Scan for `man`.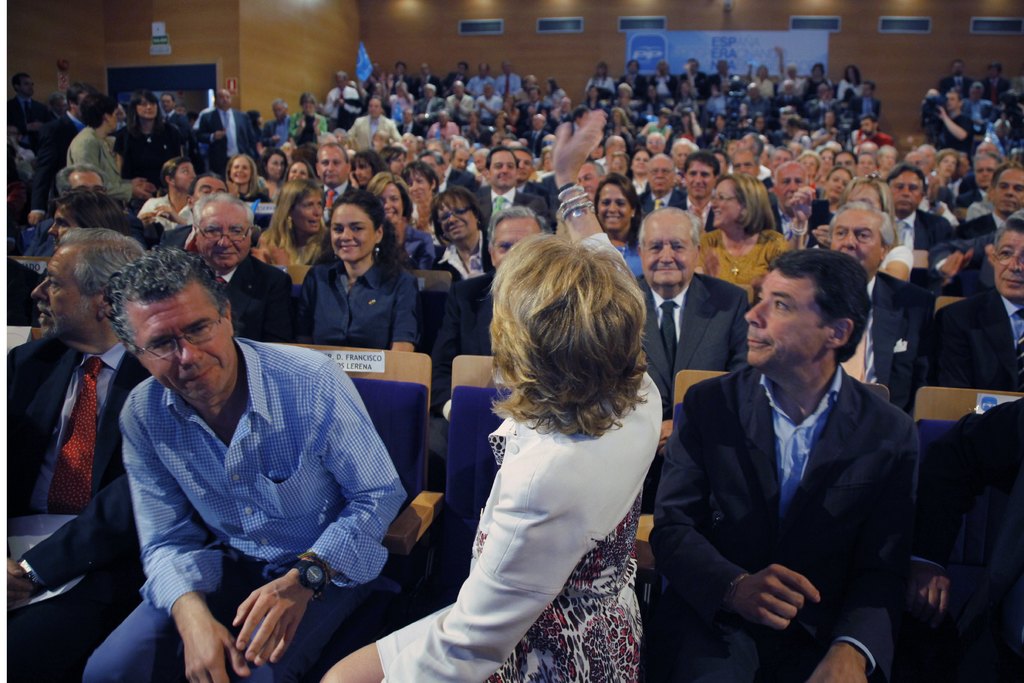
Scan result: box(465, 151, 551, 235).
